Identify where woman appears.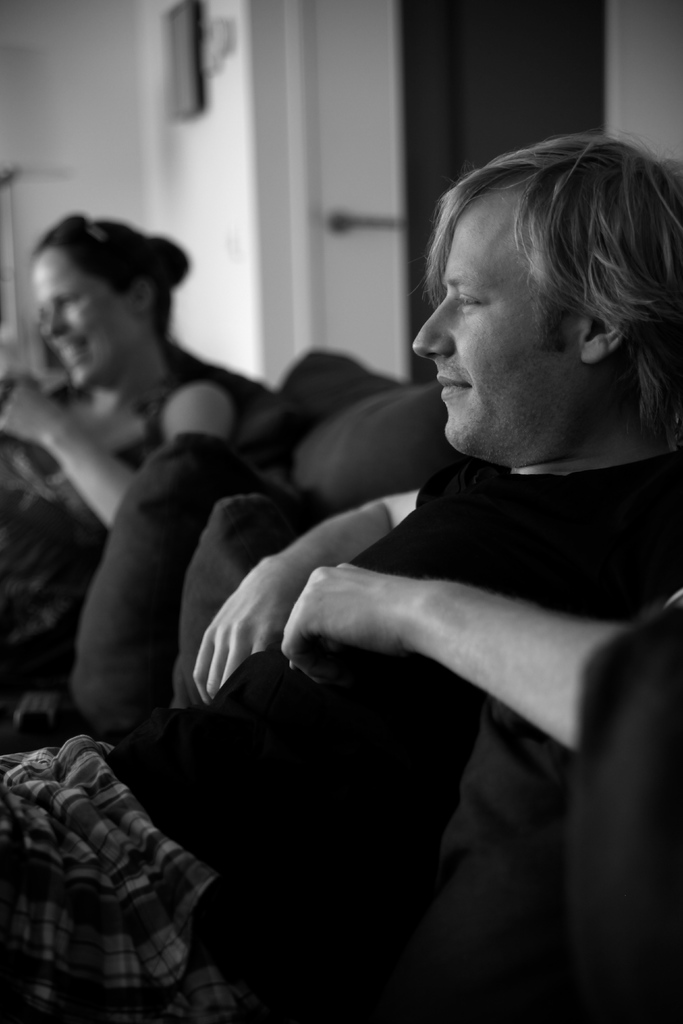
Appears at left=0, top=211, right=242, bottom=694.
